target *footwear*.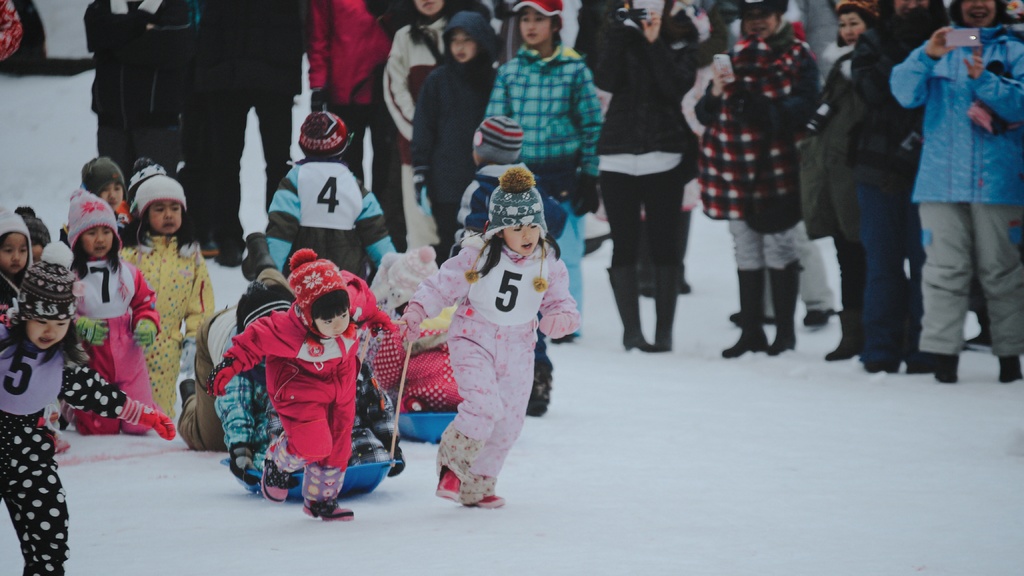
Target region: 471, 492, 500, 509.
